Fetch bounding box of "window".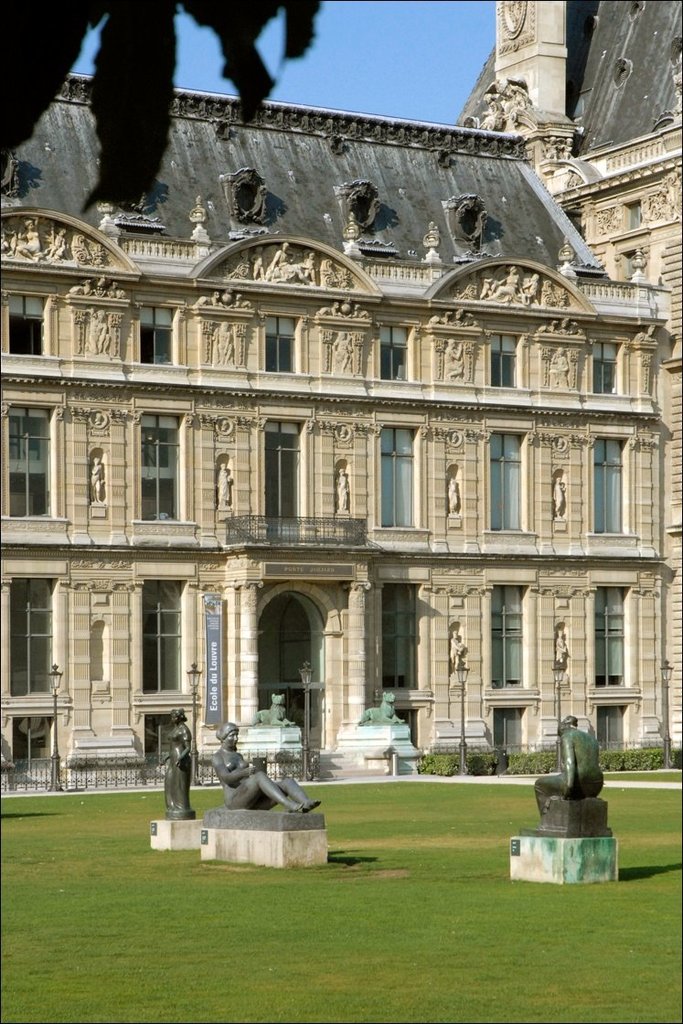
Bbox: (5, 712, 60, 771).
